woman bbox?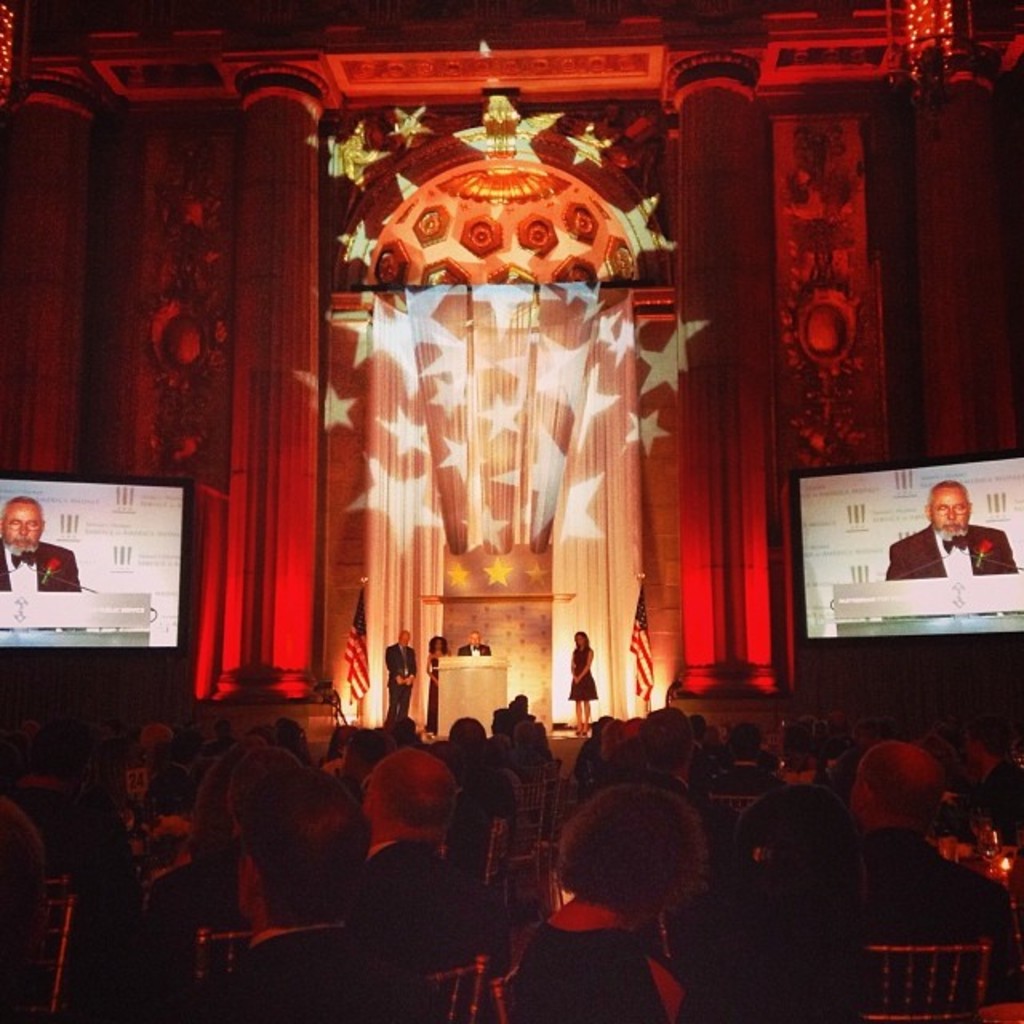
detection(418, 632, 454, 747)
